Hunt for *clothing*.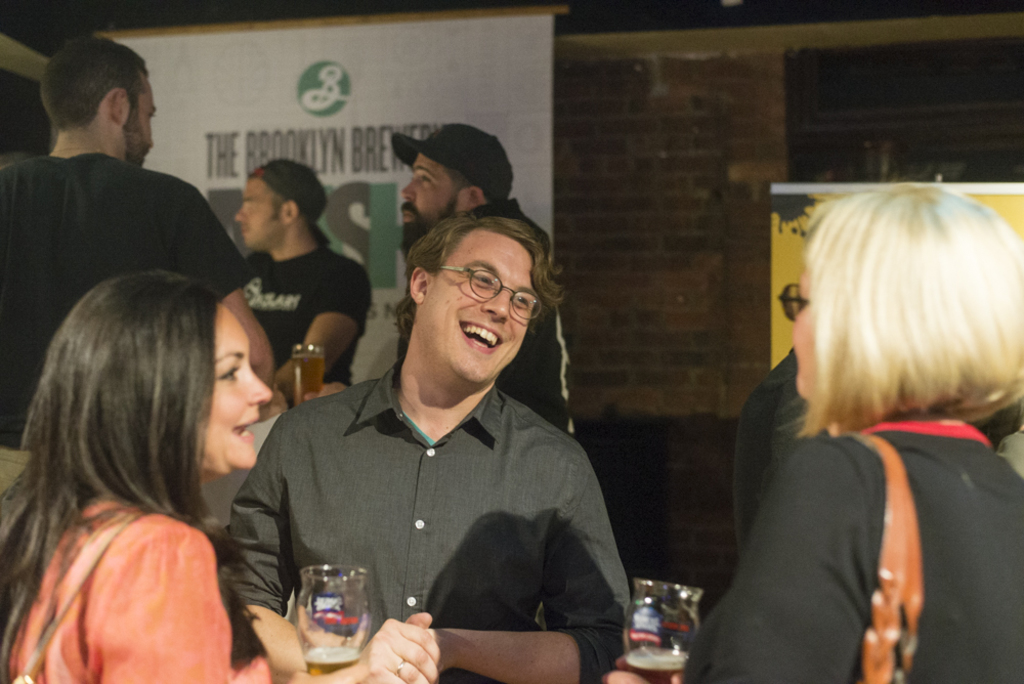
Hunted down at detection(248, 243, 373, 392).
